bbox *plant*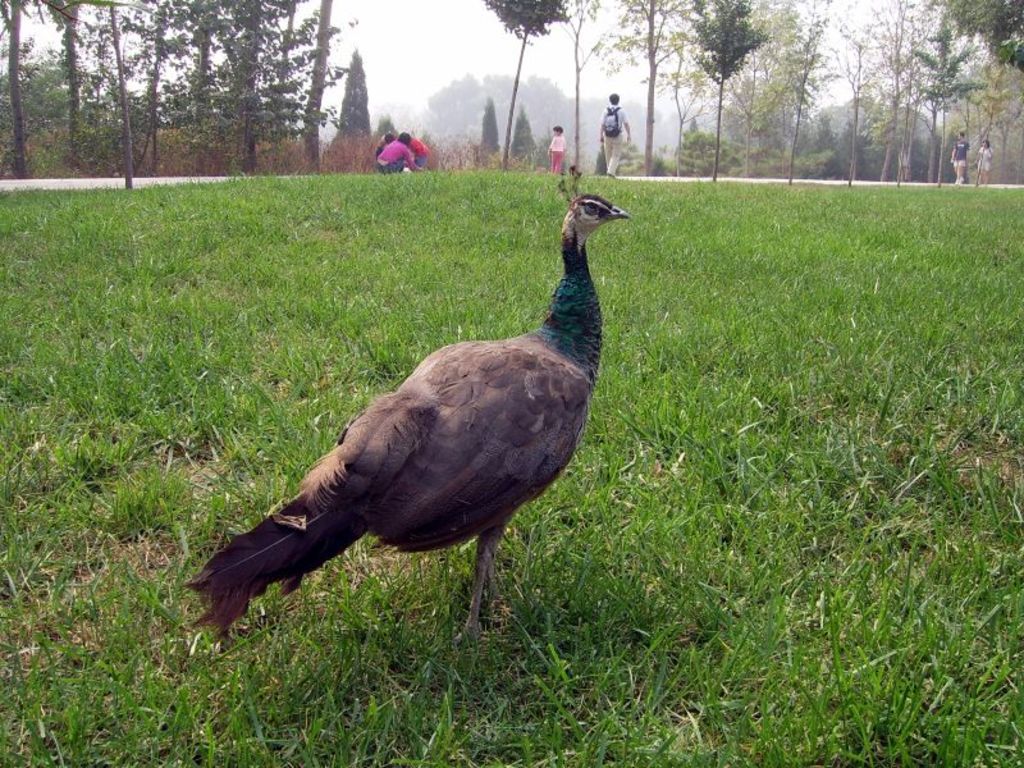
669/120/727/175
